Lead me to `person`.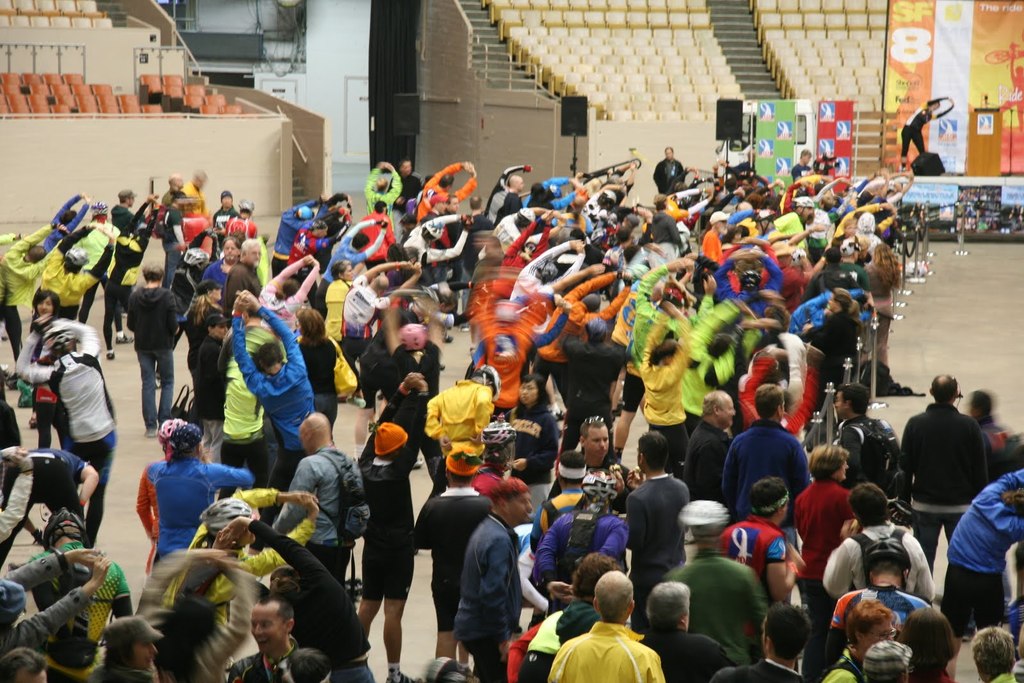
Lead to 830 611 896 676.
